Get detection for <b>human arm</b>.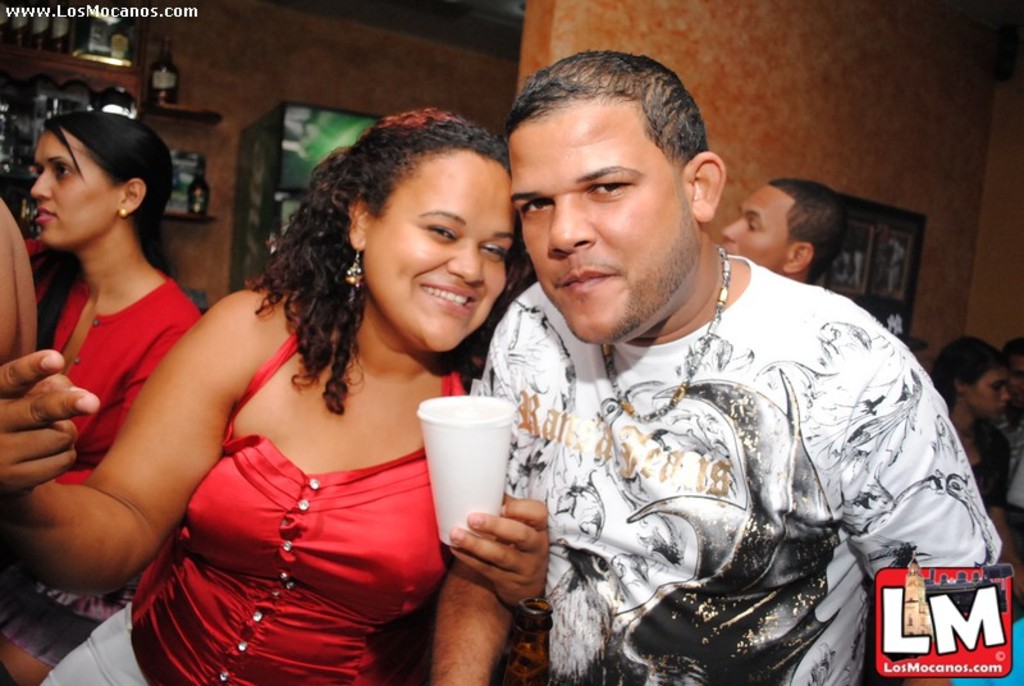
Detection: (x1=442, y1=493, x2=550, y2=614).
